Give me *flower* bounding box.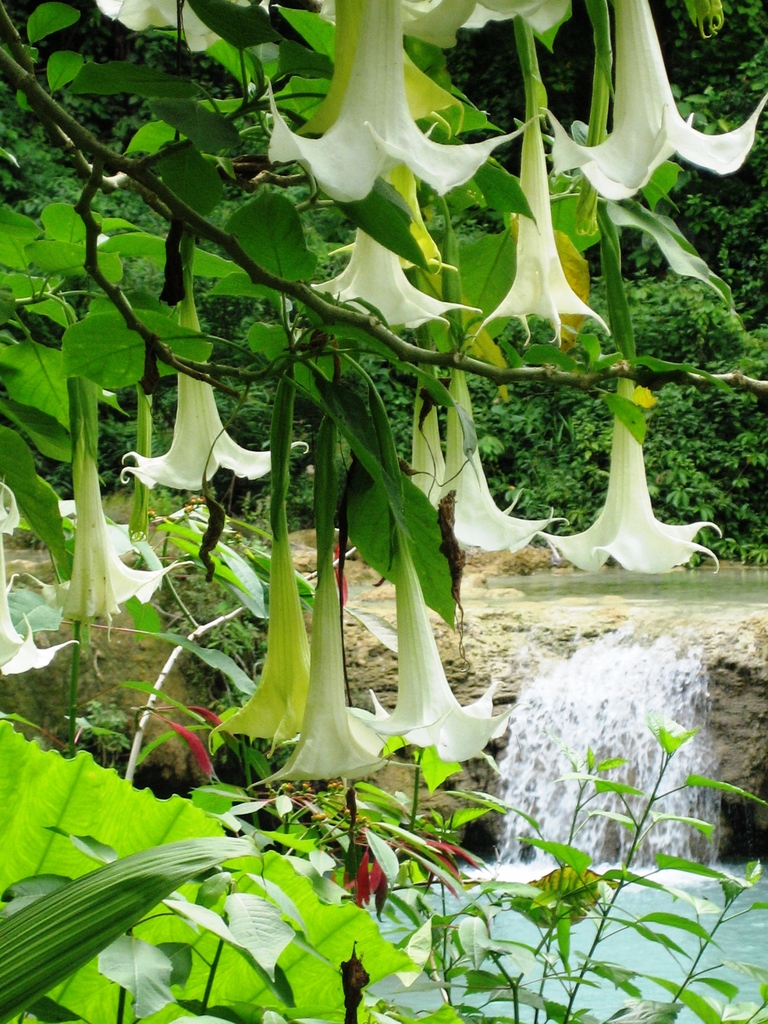
<bbox>548, 0, 767, 202</bbox>.
